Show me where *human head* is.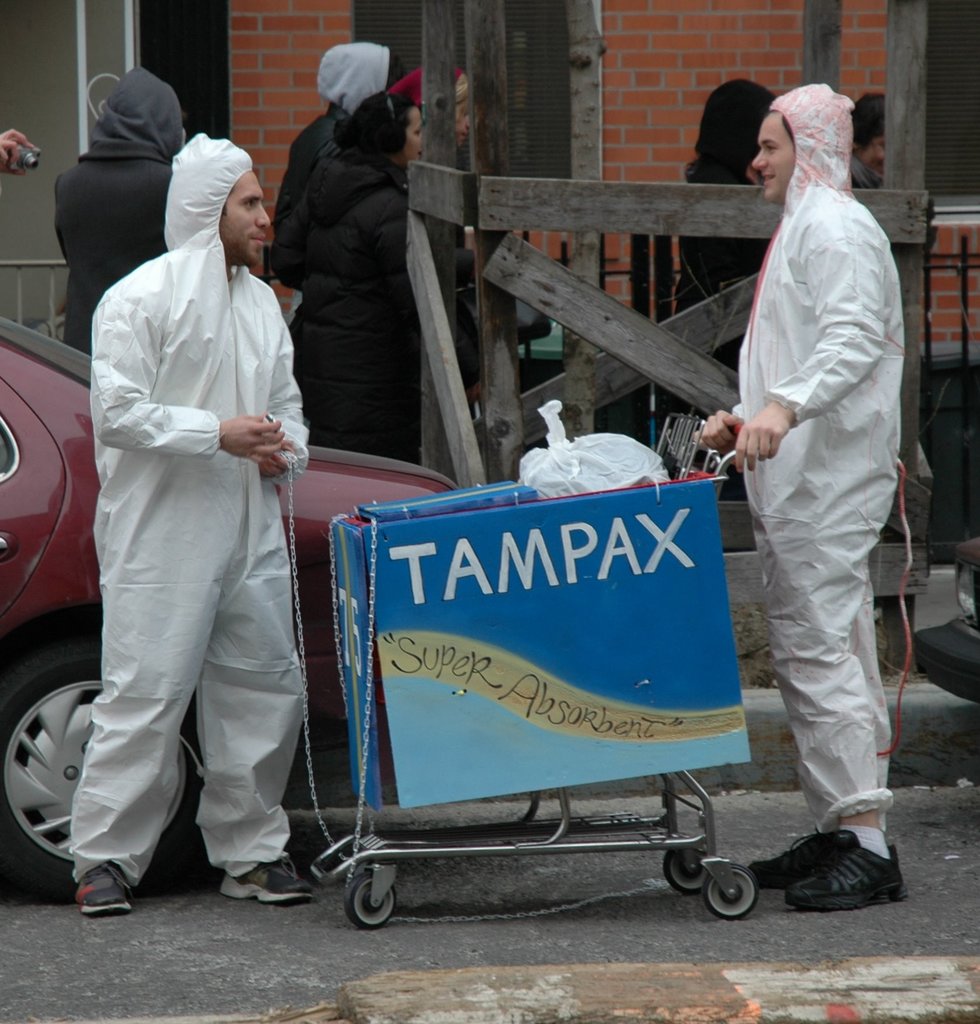
*human head* is at region(168, 138, 273, 267).
